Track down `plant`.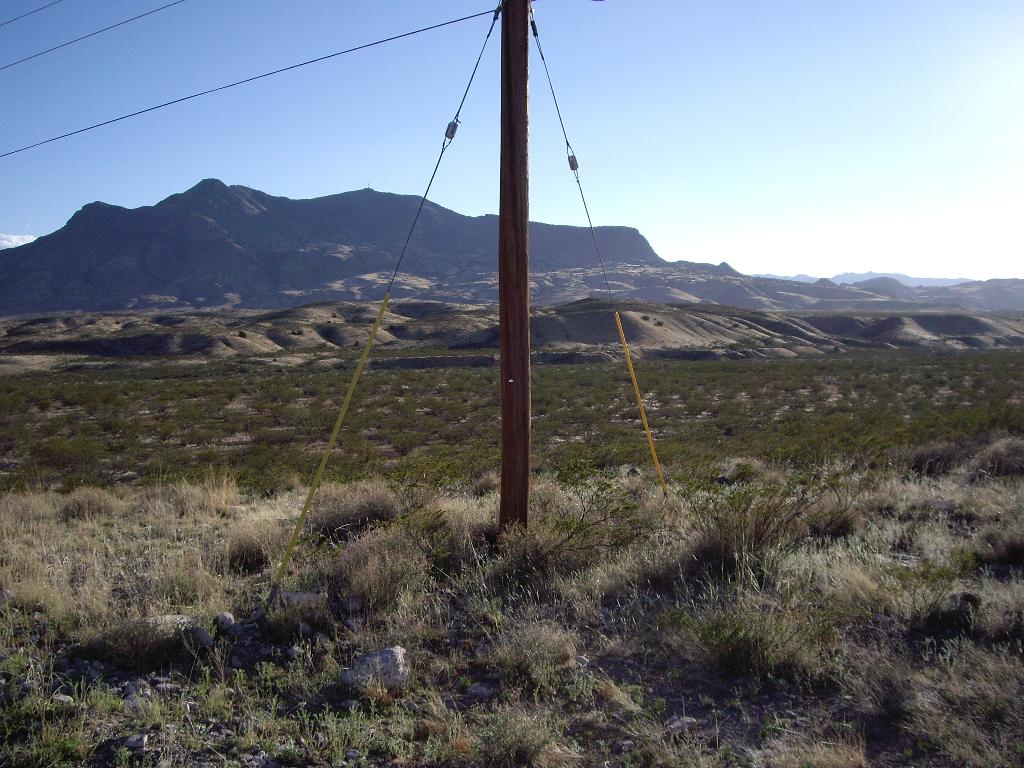
Tracked to [x1=477, y1=449, x2=650, y2=593].
